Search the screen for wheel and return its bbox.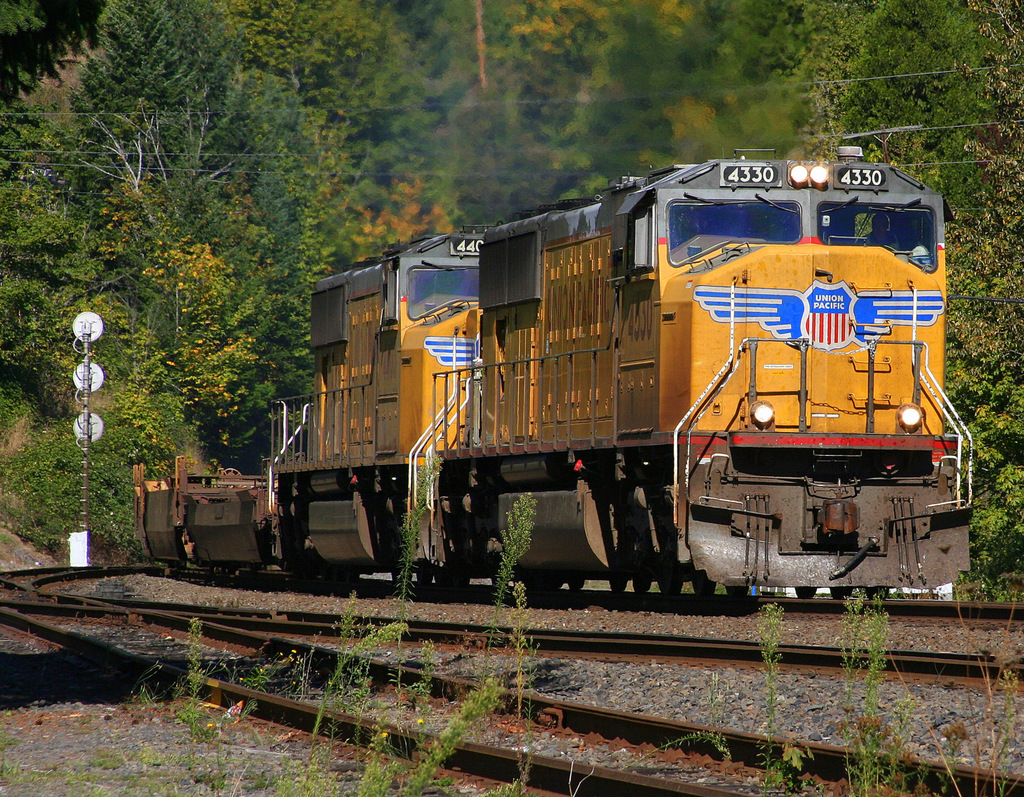
Found: x1=610, y1=577, x2=629, y2=595.
